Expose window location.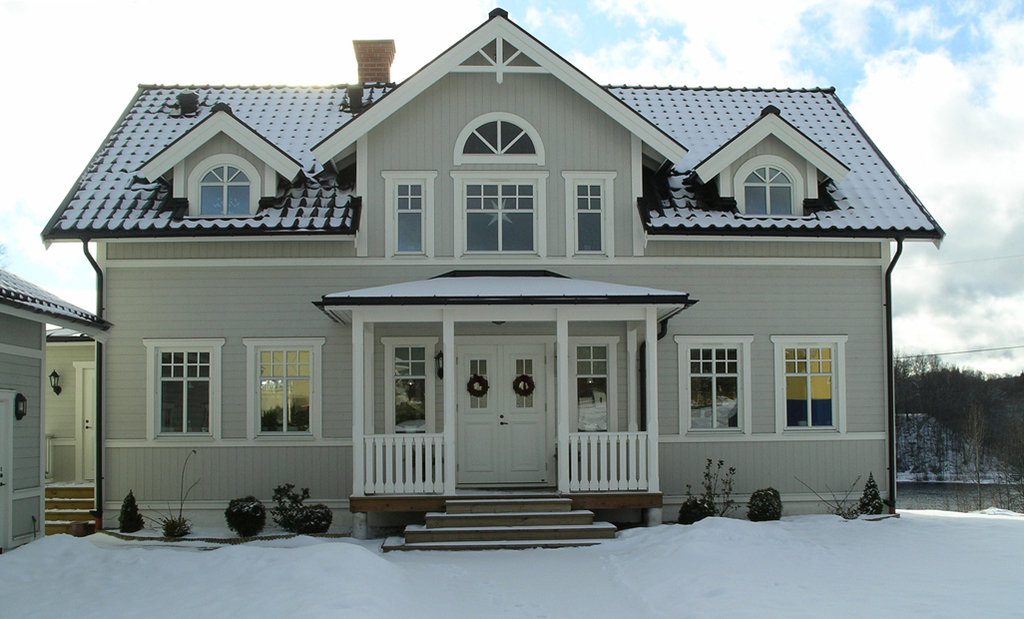
Exposed at x1=448, y1=171, x2=549, y2=264.
